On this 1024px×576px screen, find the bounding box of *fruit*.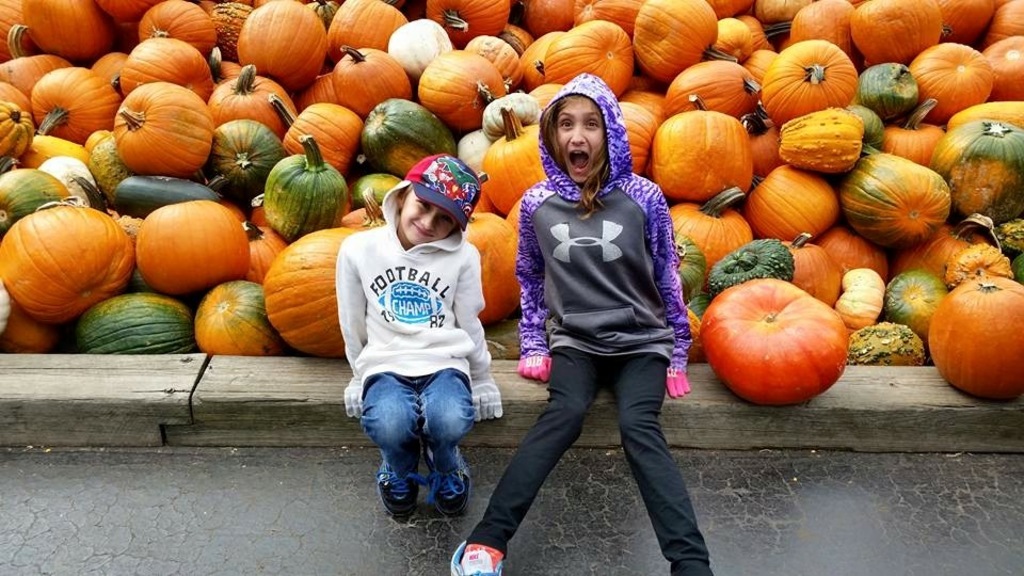
Bounding box: [x1=779, y1=100, x2=869, y2=162].
